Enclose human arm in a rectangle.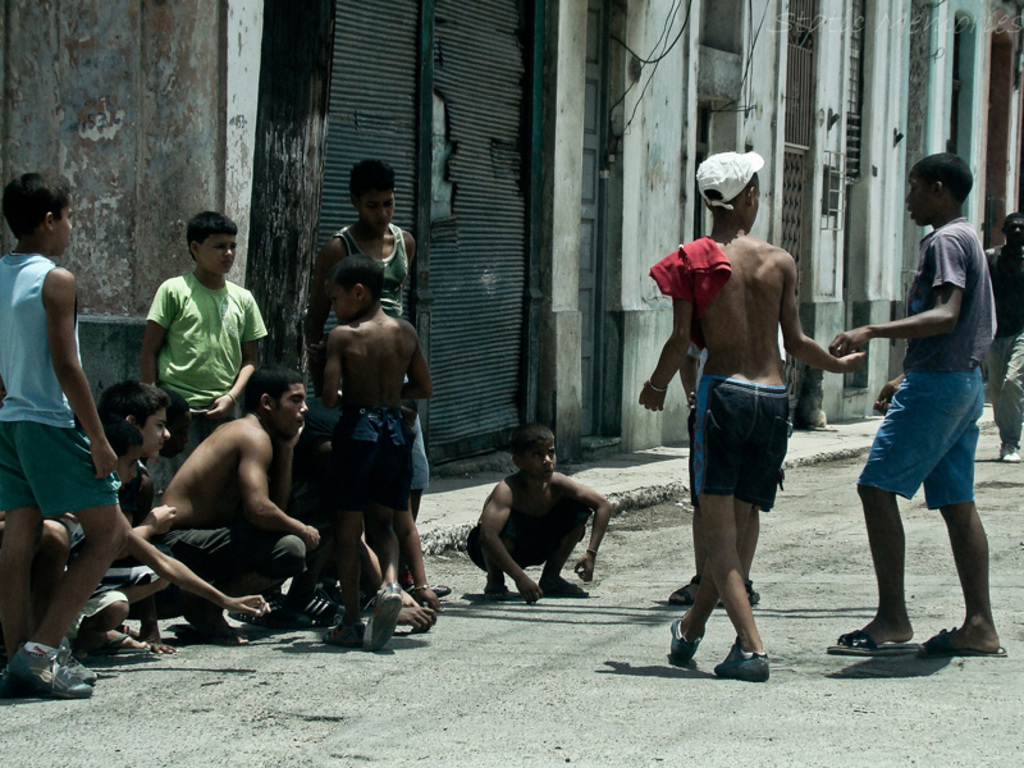
<box>876,372,906,413</box>.
